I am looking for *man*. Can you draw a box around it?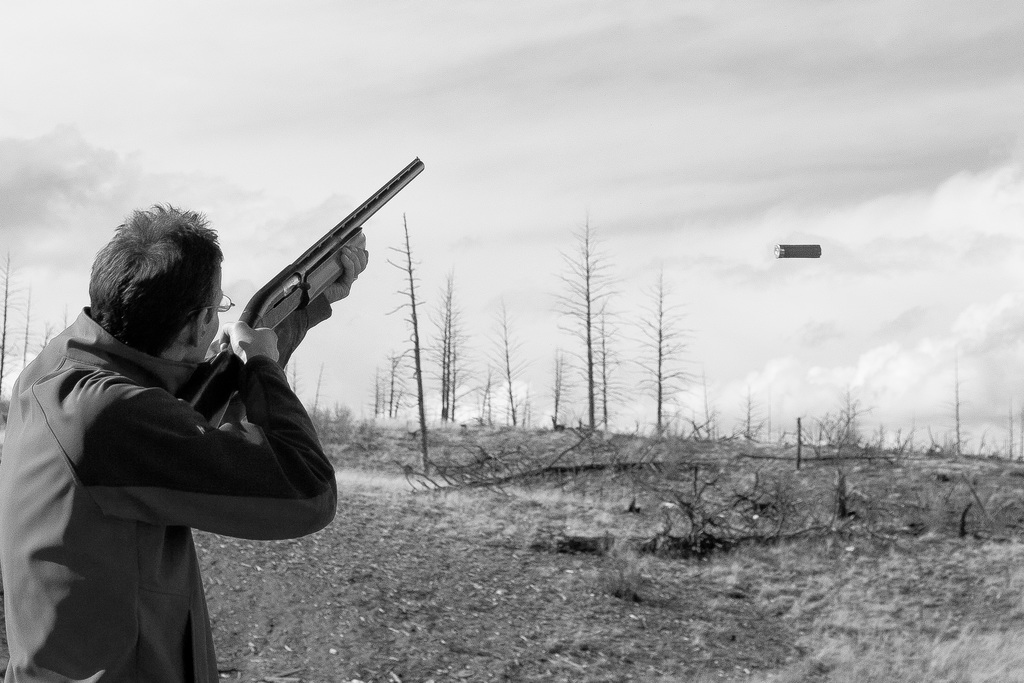
Sure, the bounding box is box=[3, 193, 349, 658].
